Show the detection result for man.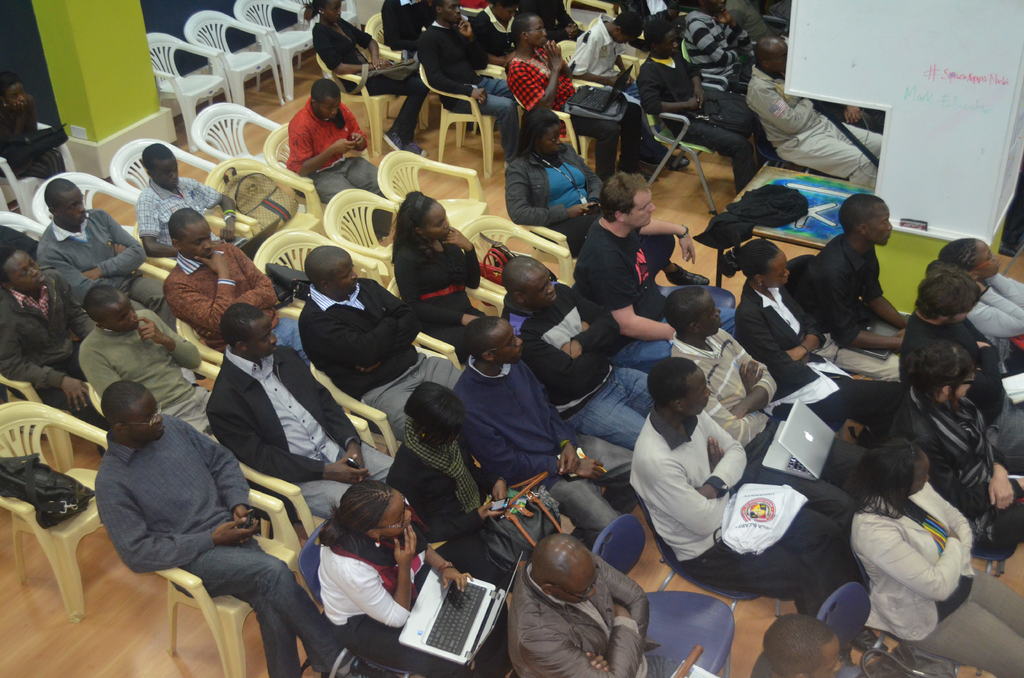
bbox(0, 81, 68, 181).
